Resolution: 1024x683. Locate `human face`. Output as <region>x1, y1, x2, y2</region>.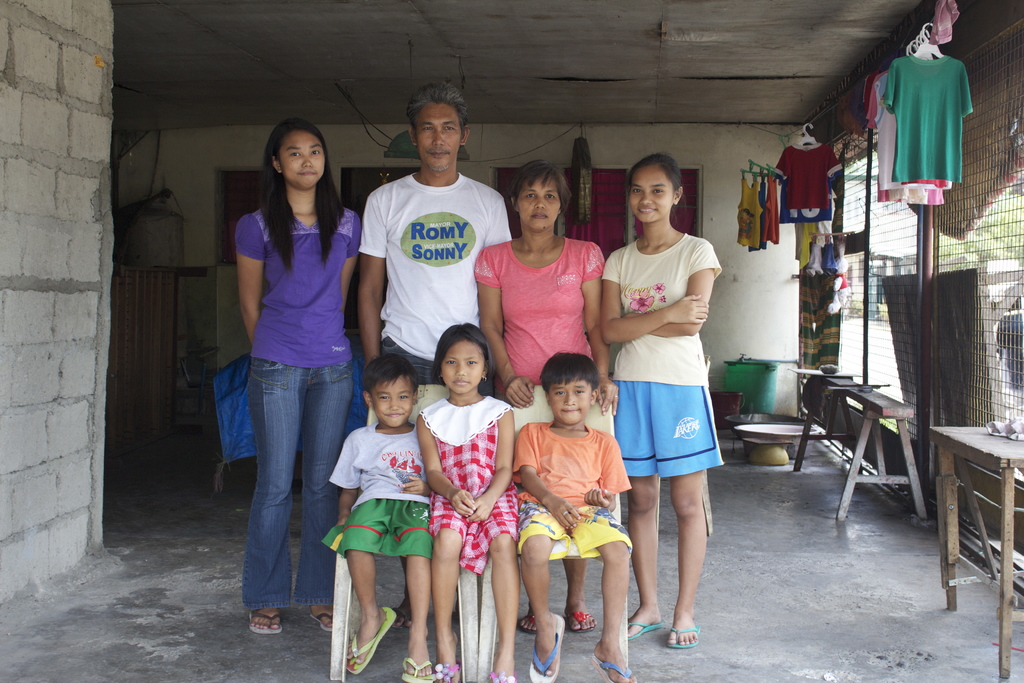
<region>417, 104, 462, 165</region>.
